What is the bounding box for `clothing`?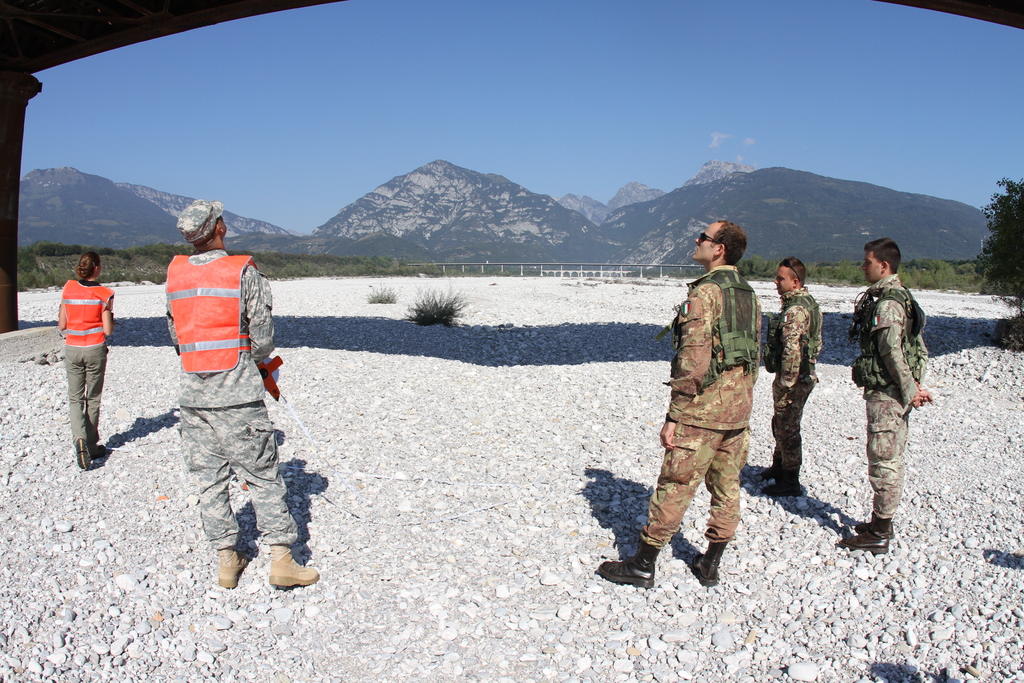
Rect(867, 391, 913, 514).
